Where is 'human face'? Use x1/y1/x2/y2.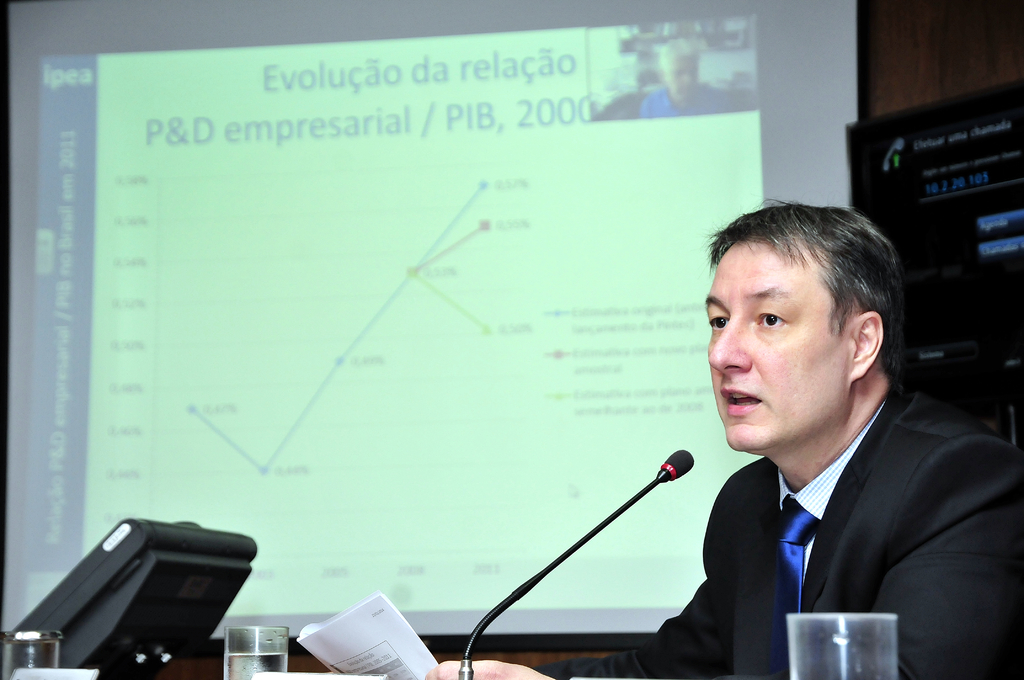
697/241/849/454.
